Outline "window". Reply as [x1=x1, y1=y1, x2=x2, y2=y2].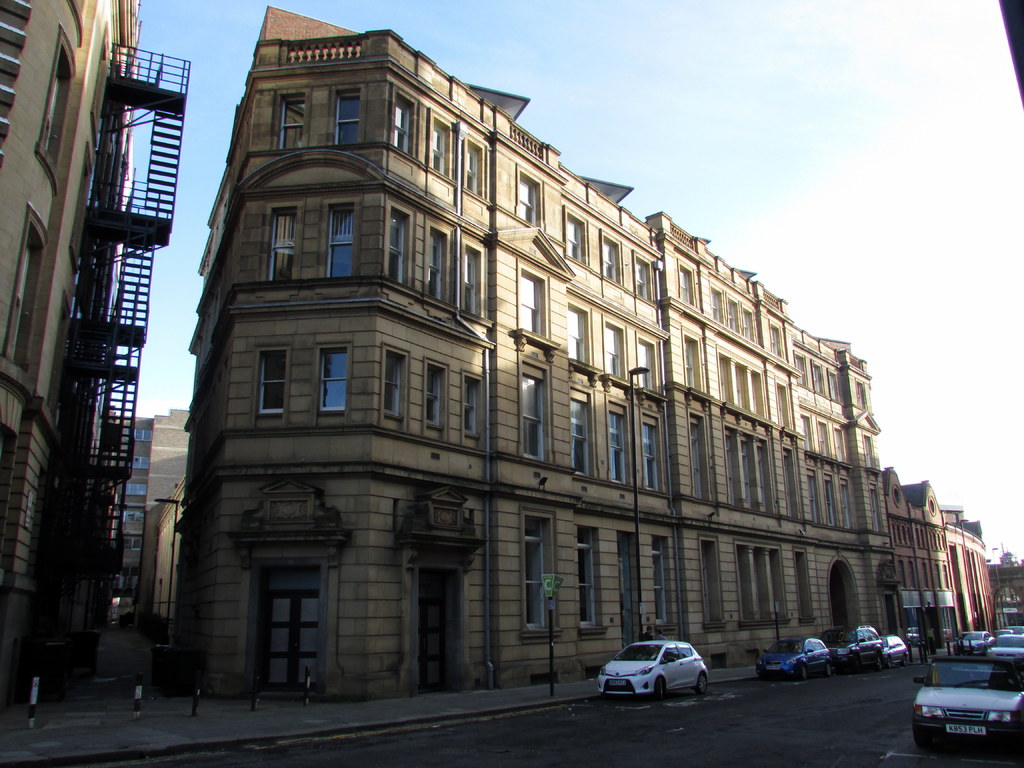
[x1=649, y1=541, x2=671, y2=620].
